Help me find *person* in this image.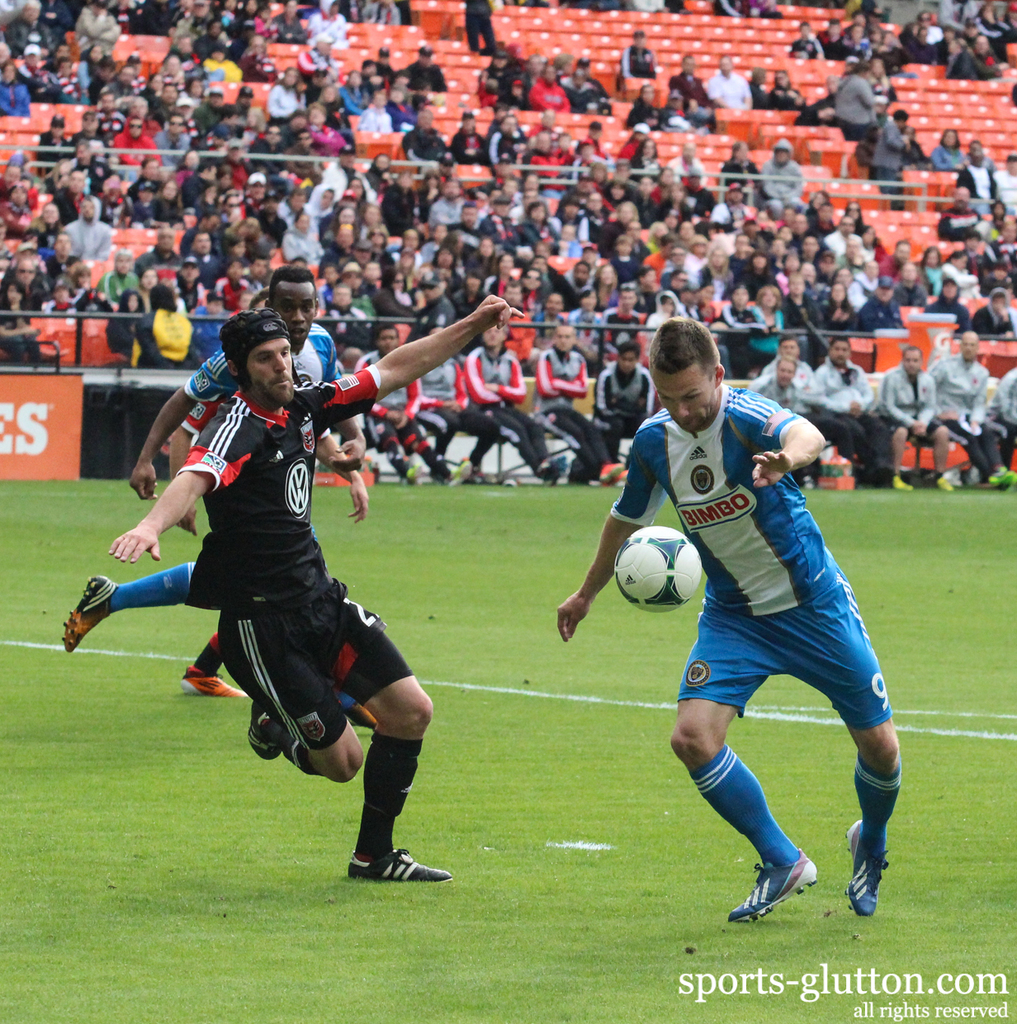
Found it: box(916, 325, 1015, 491).
